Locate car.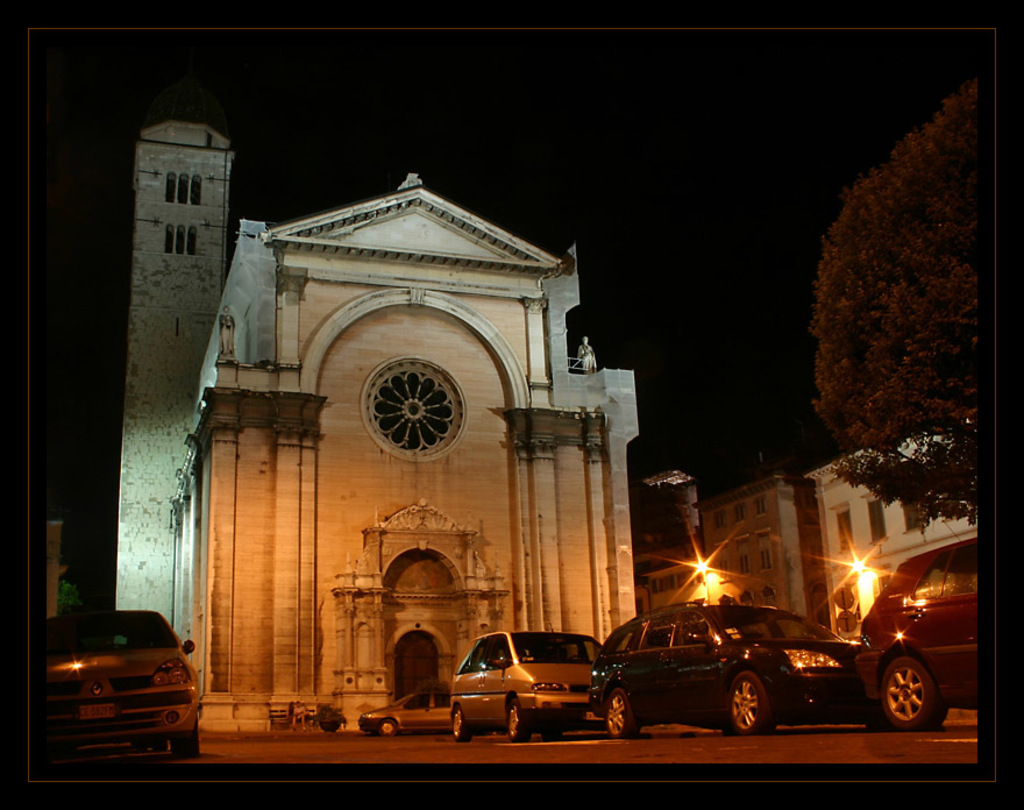
Bounding box: crop(855, 518, 975, 731).
